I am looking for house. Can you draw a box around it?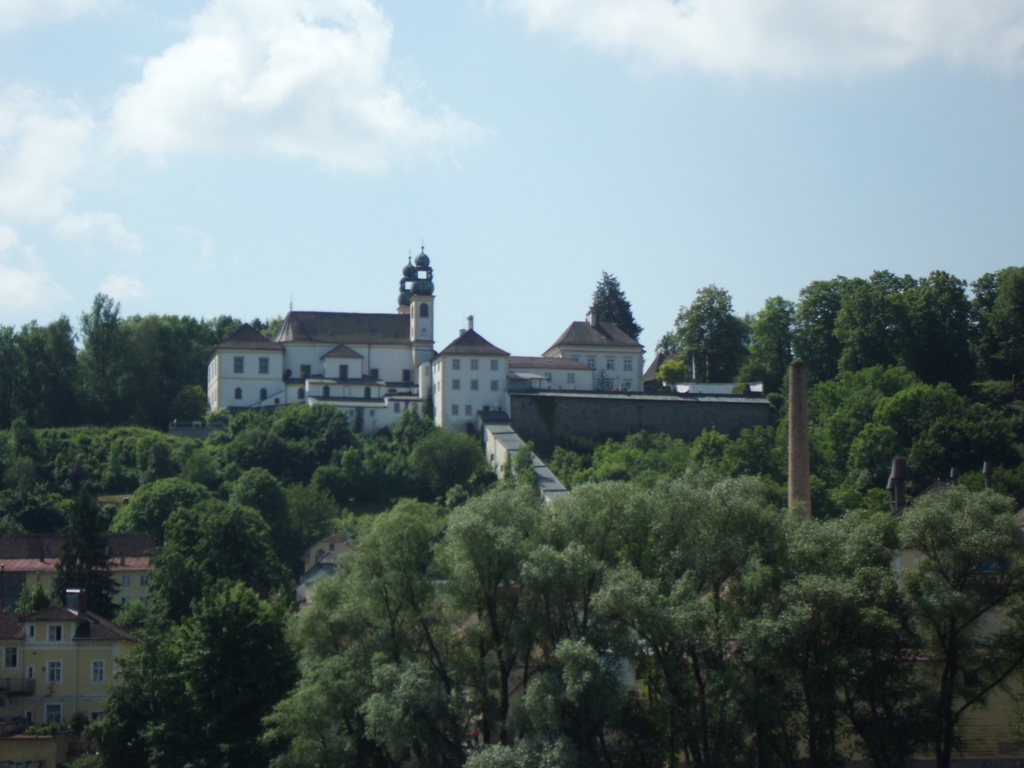
Sure, the bounding box is pyautogui.locateOnScreen(1, 574, 148, 726).
